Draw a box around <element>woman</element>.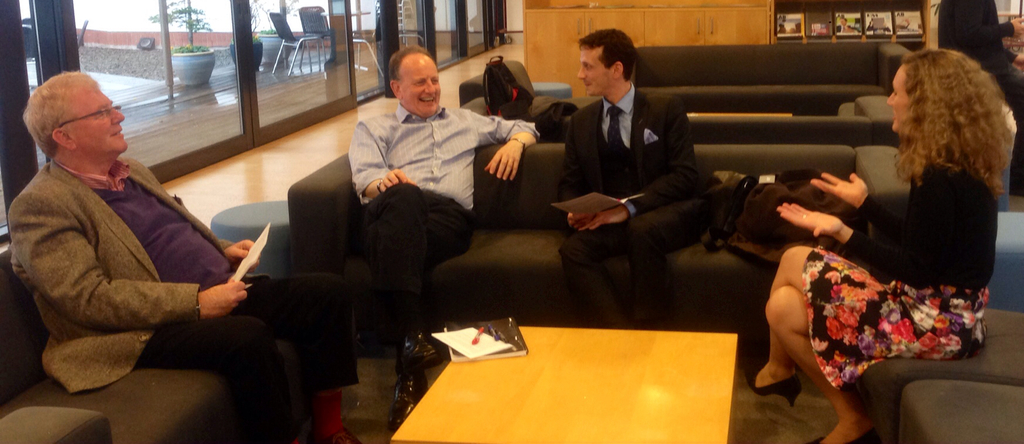
<region>781, 33, 1005, 405</region>.
